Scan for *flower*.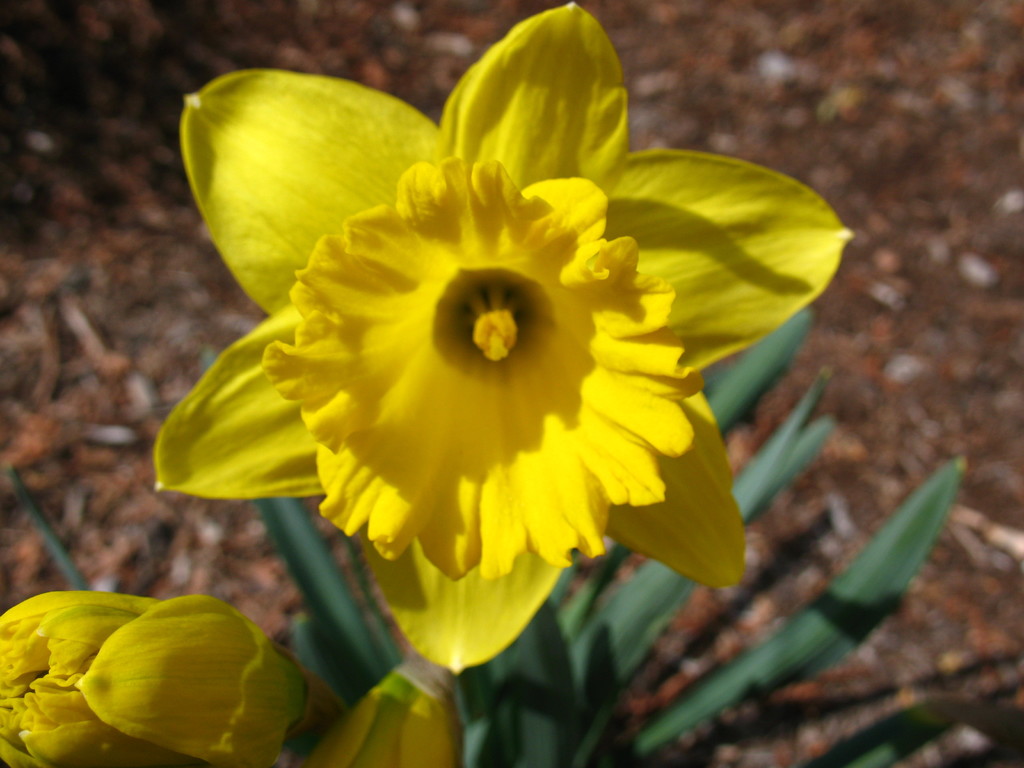
Scan result: region(297, 662, 467, 767).
